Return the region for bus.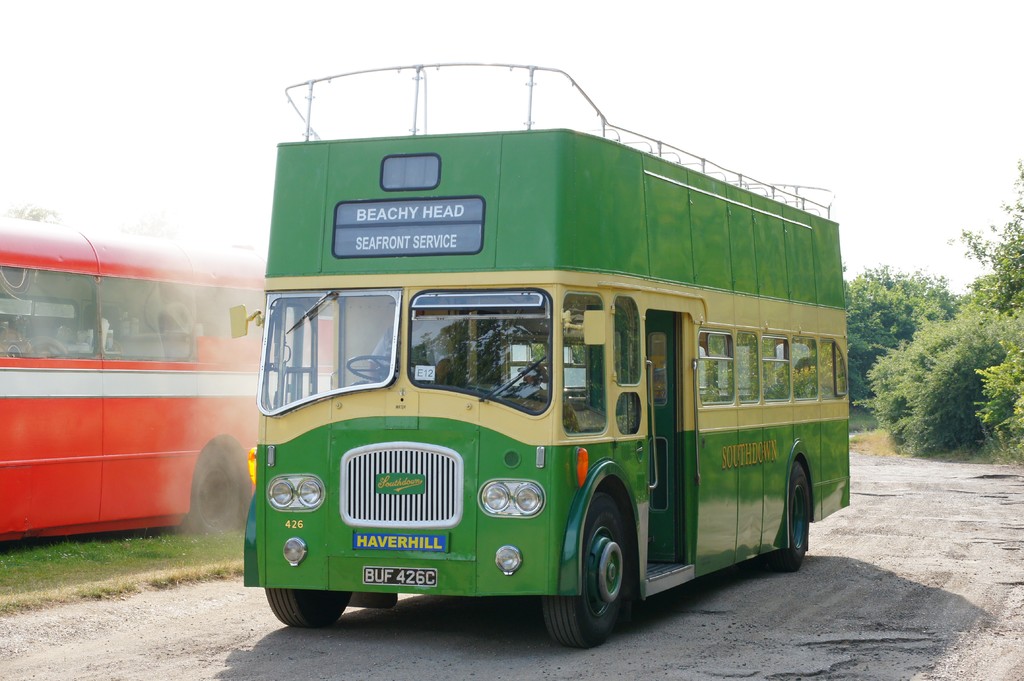
BBox(1, 217, 342, 545).
